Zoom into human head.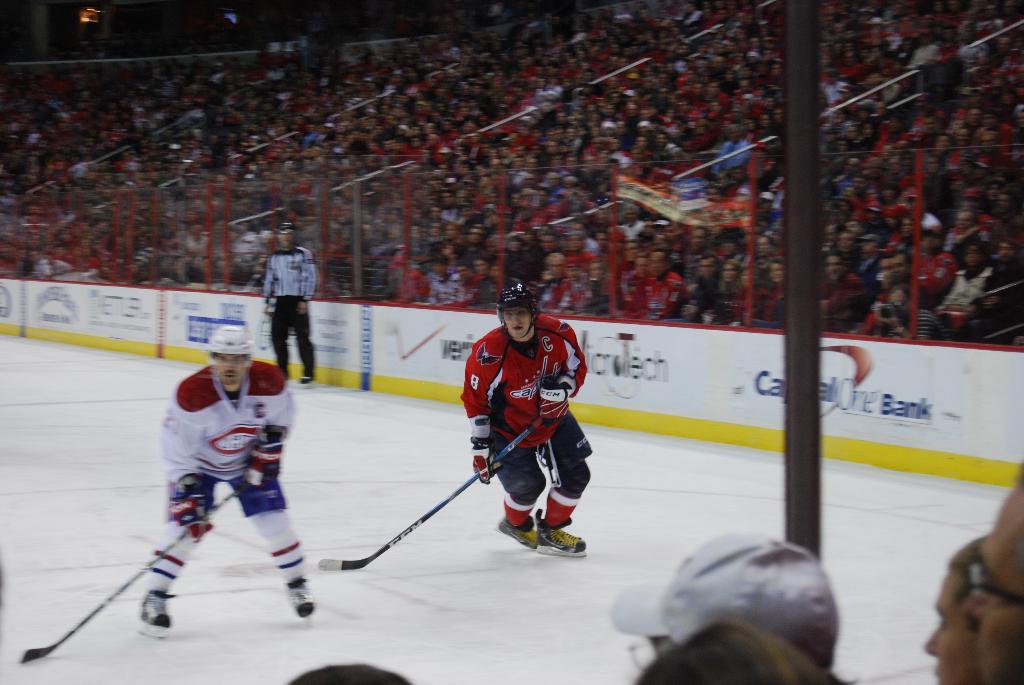
Zoom target: bbox(634, 619, 842, 684).
